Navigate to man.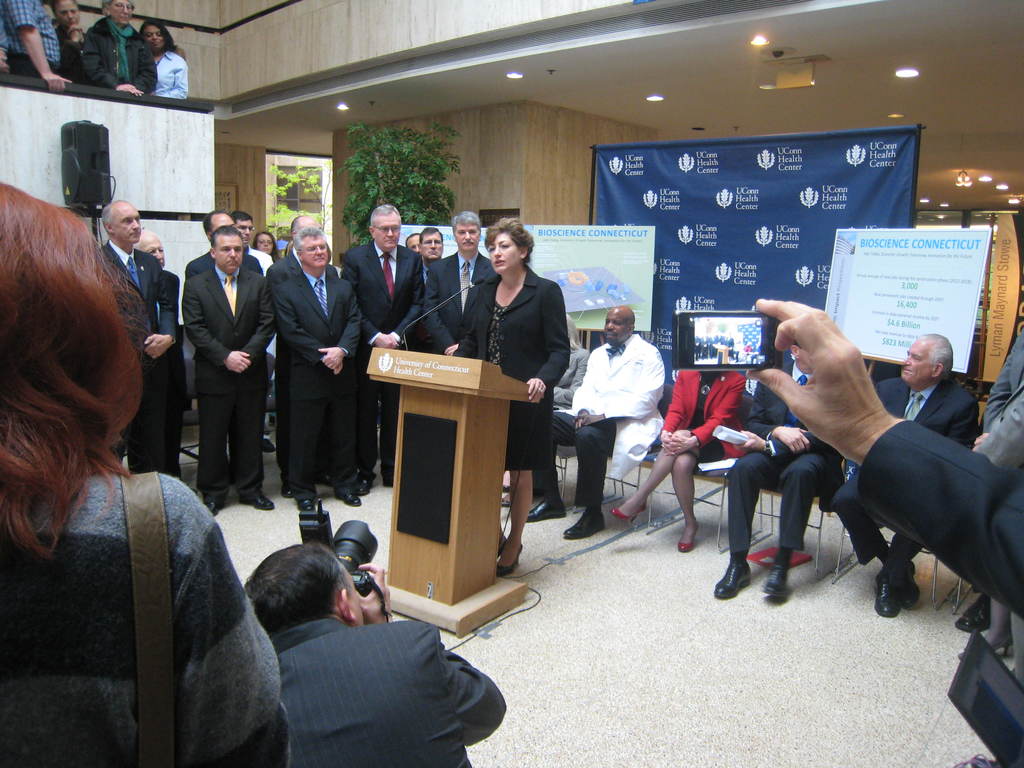
Navigation target: l=527, t=302, r=668, b=541.
